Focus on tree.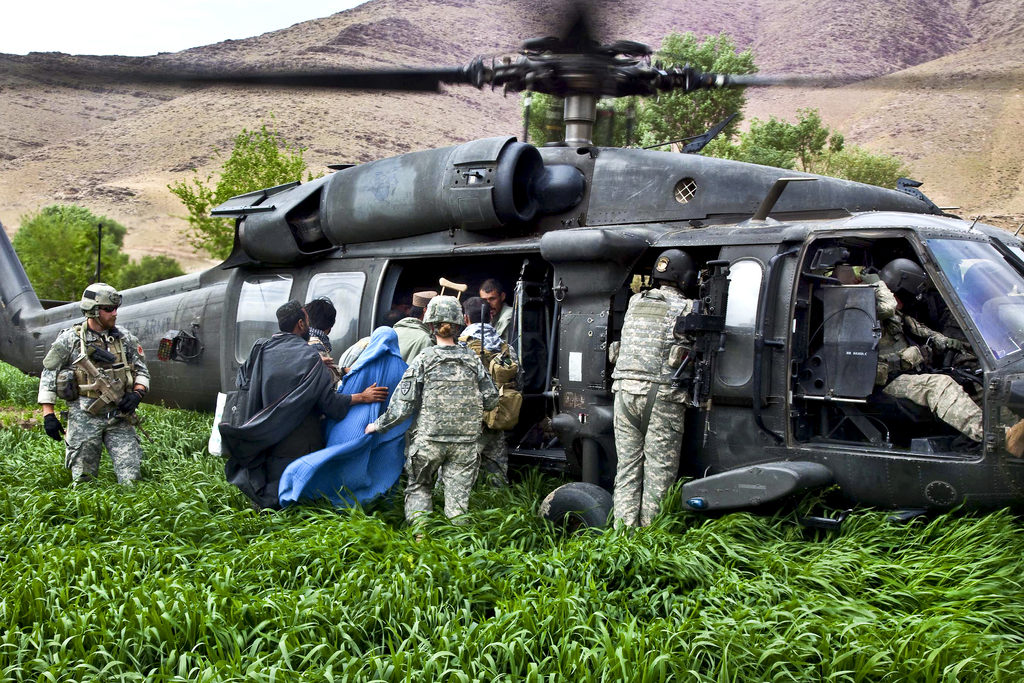
Focused at locate(552, 40, 749, 152).
